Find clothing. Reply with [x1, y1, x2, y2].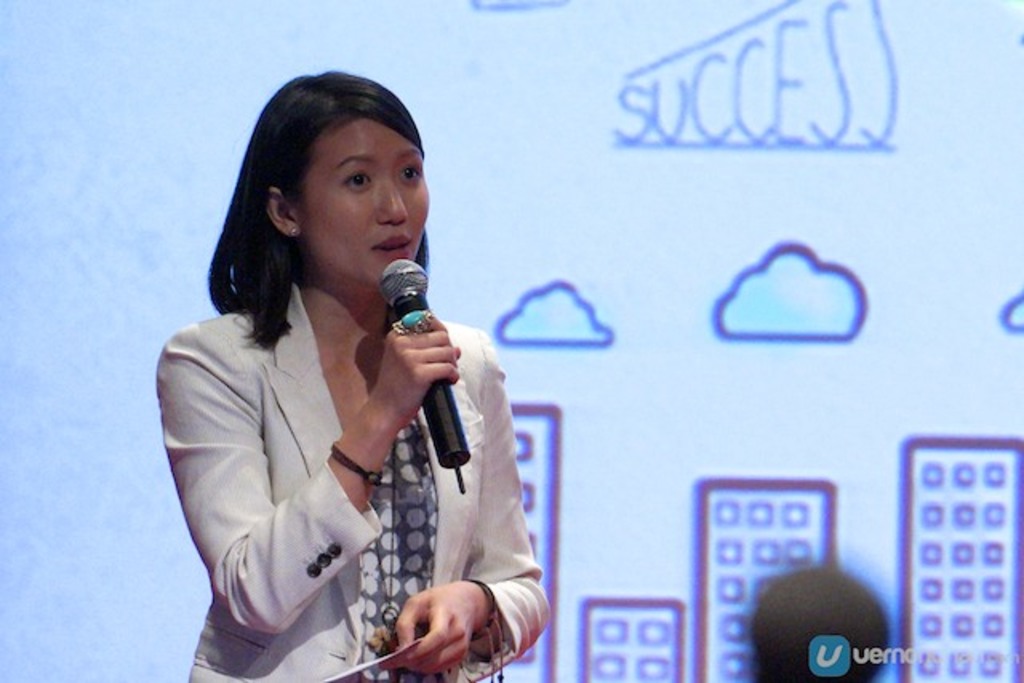
[168, 246, 539, 667].
